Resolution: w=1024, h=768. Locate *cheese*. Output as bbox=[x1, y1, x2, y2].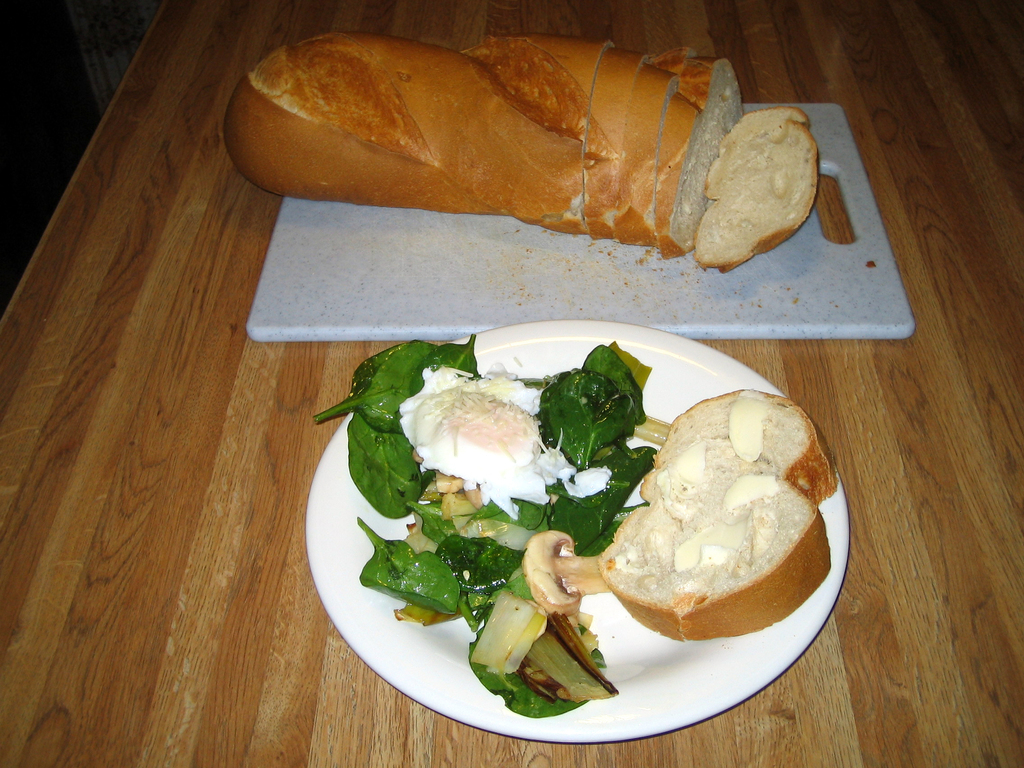
bbox=[726, 470, 786, 508].
